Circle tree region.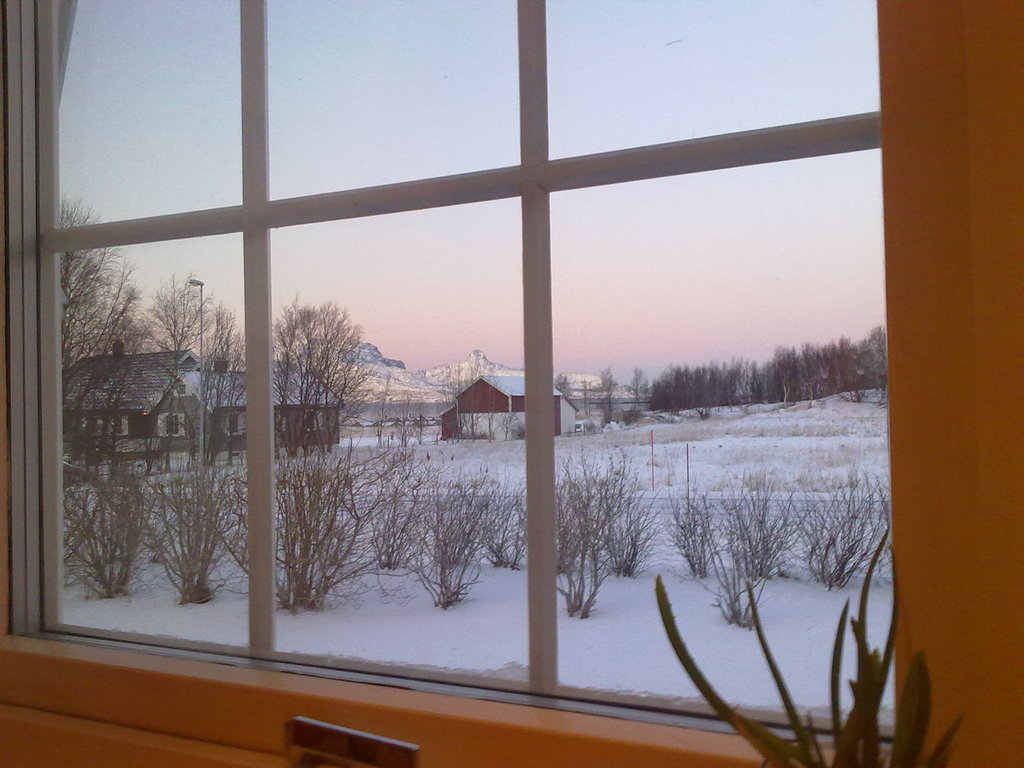
Region: Rect(554, 371, 580, 414).
